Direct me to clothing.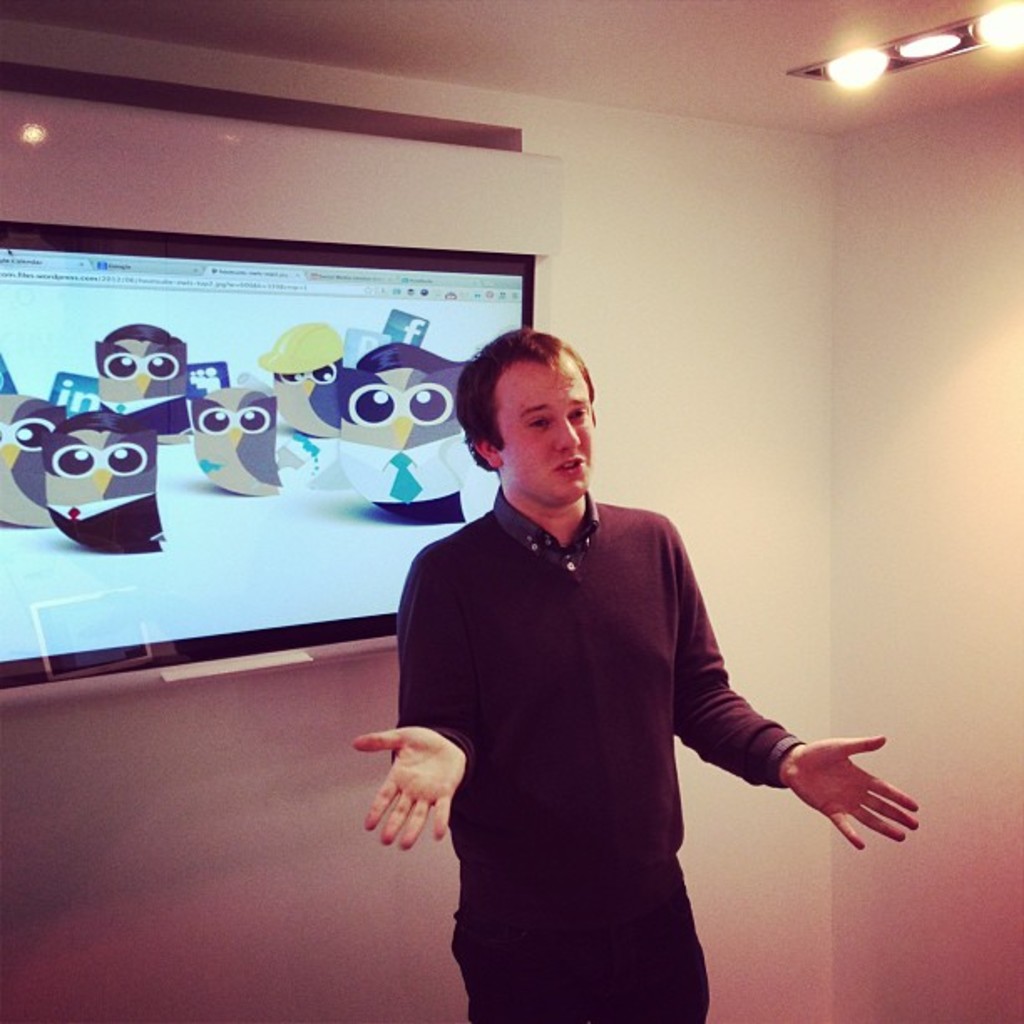
Direction: {"x1": 42, "y1": 490, "x2": 167, "y2": 552}.
